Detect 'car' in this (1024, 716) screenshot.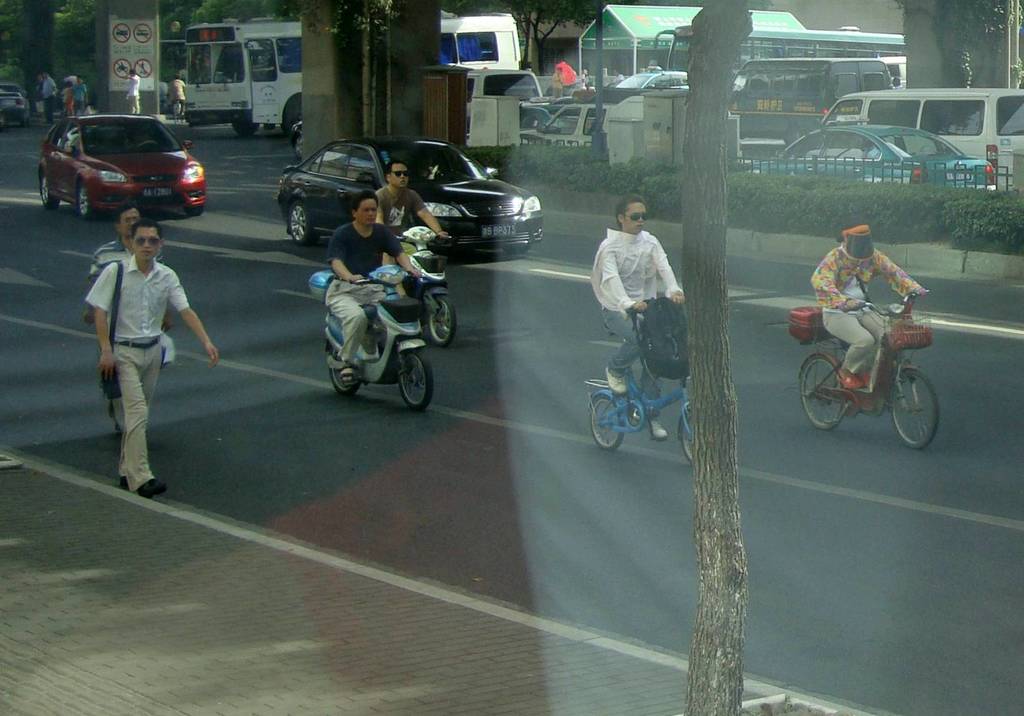
Detection: [left=614, top=65, right=692, bottom=90].
